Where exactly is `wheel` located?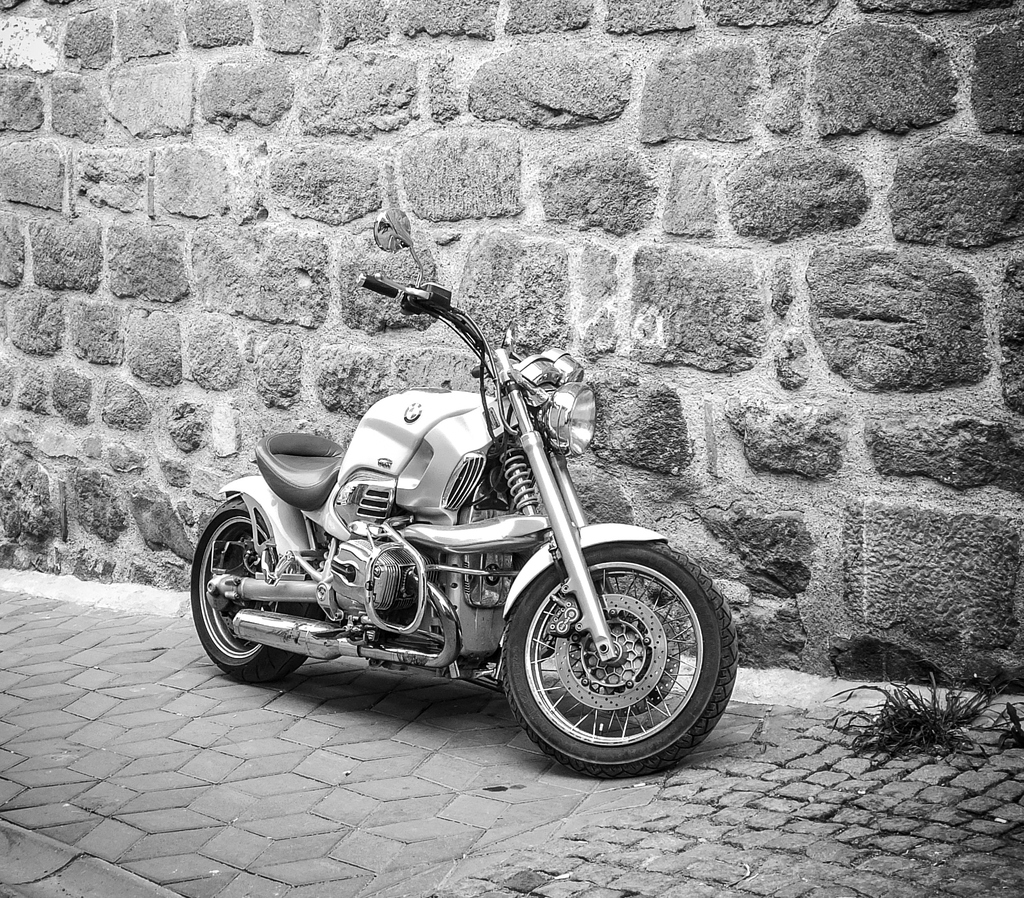
Its bounding box is (490,541,722,764).
